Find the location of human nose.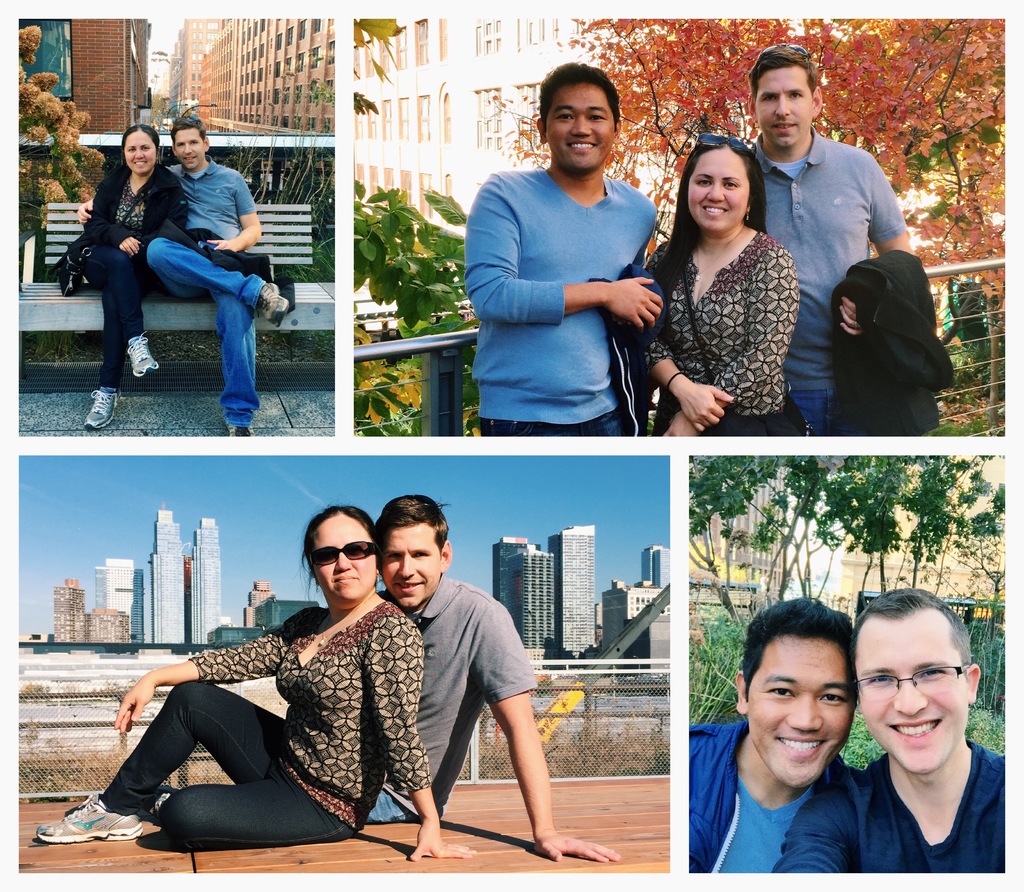
Location: (778,97,793,118).
